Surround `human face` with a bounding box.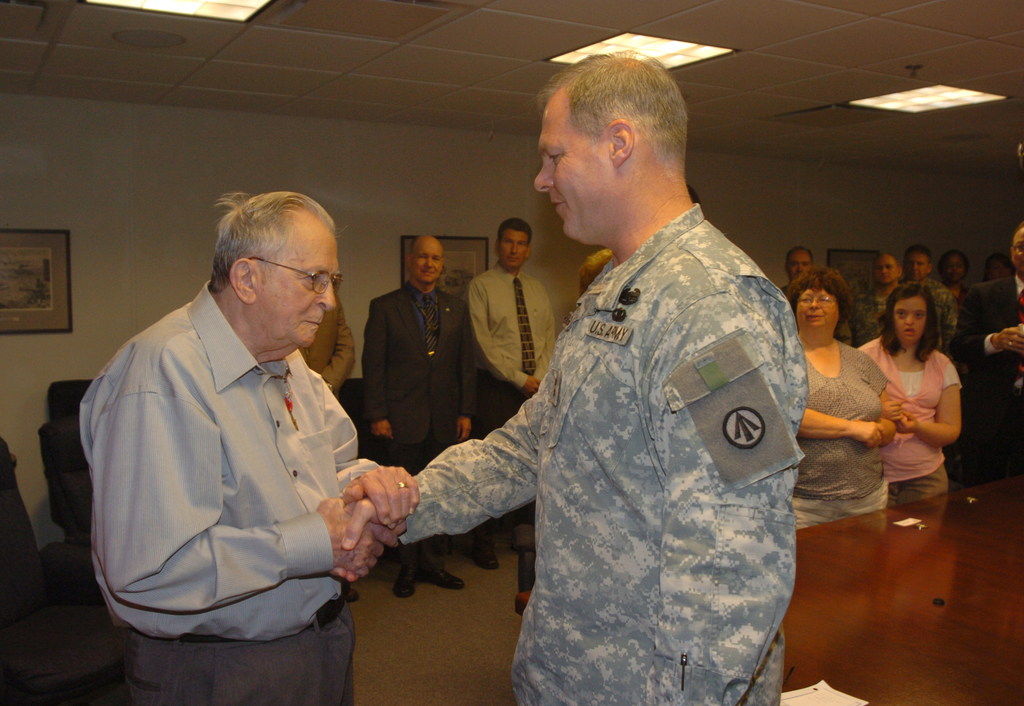
493, 227, 531, 269.
